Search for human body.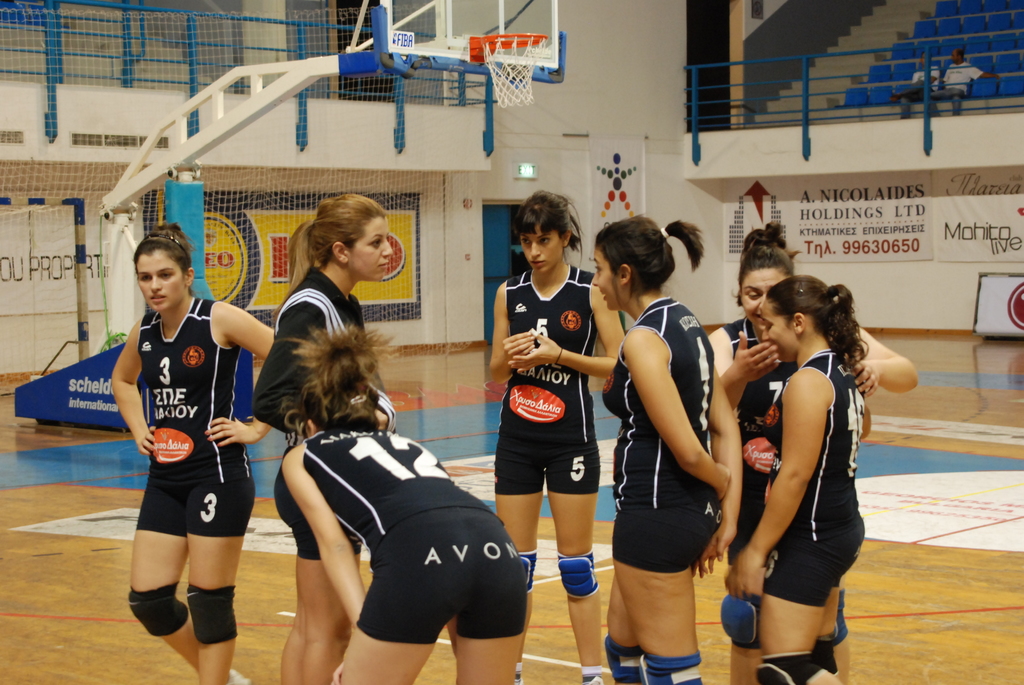
Found at BBox(889, 65, 943, 122).
